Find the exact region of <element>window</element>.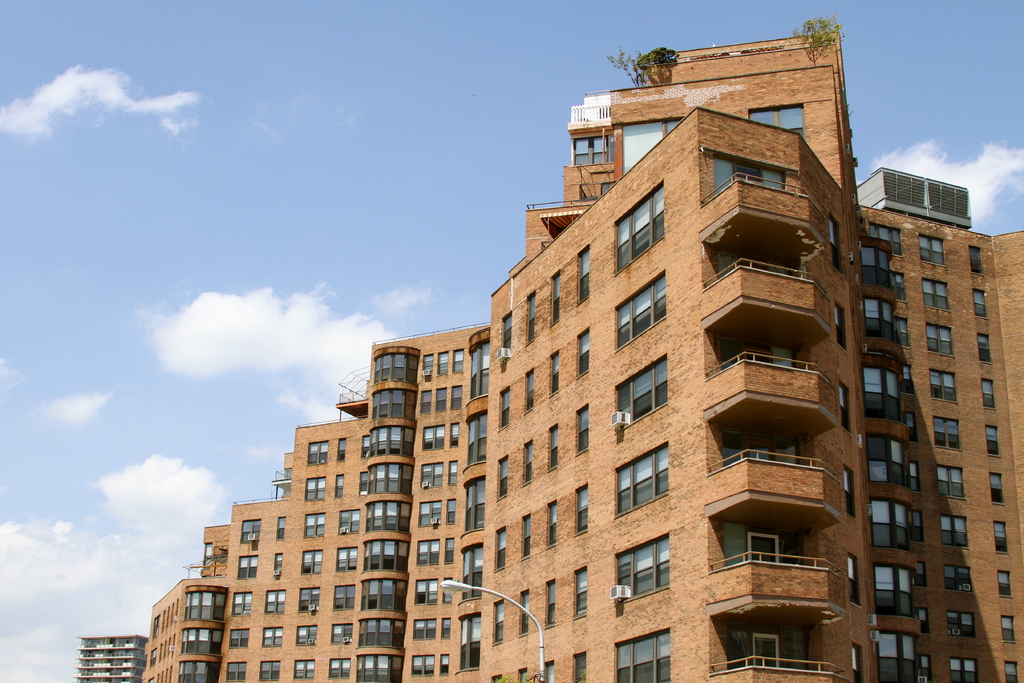
Exact region: rect(920, 237, 946, 266).
